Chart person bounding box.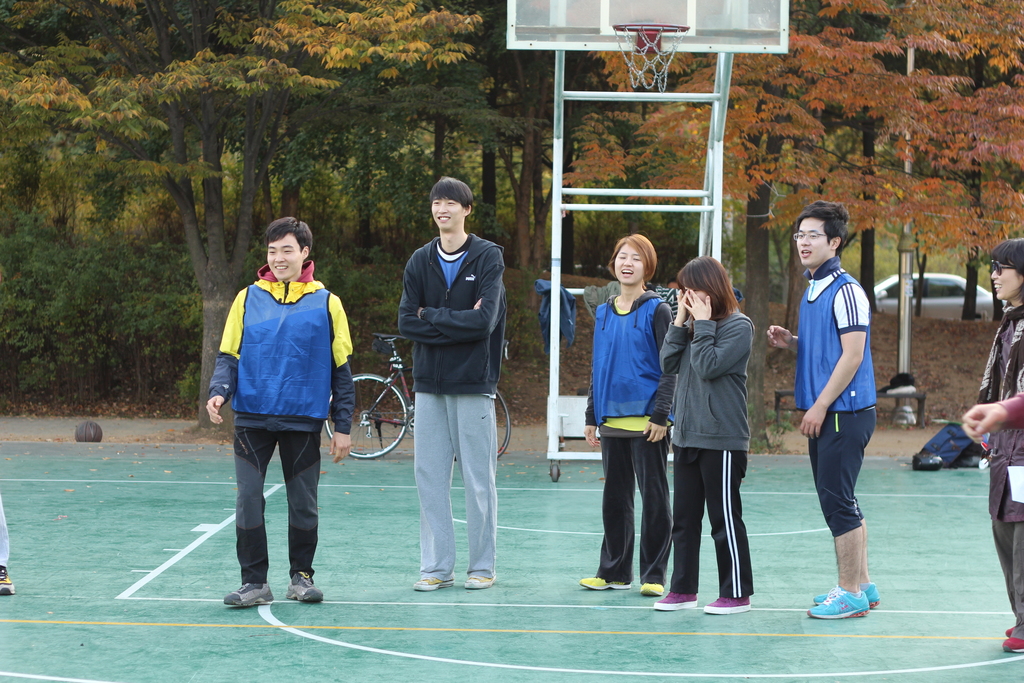
Charted: bbox=[796, 195, 896, 636].
